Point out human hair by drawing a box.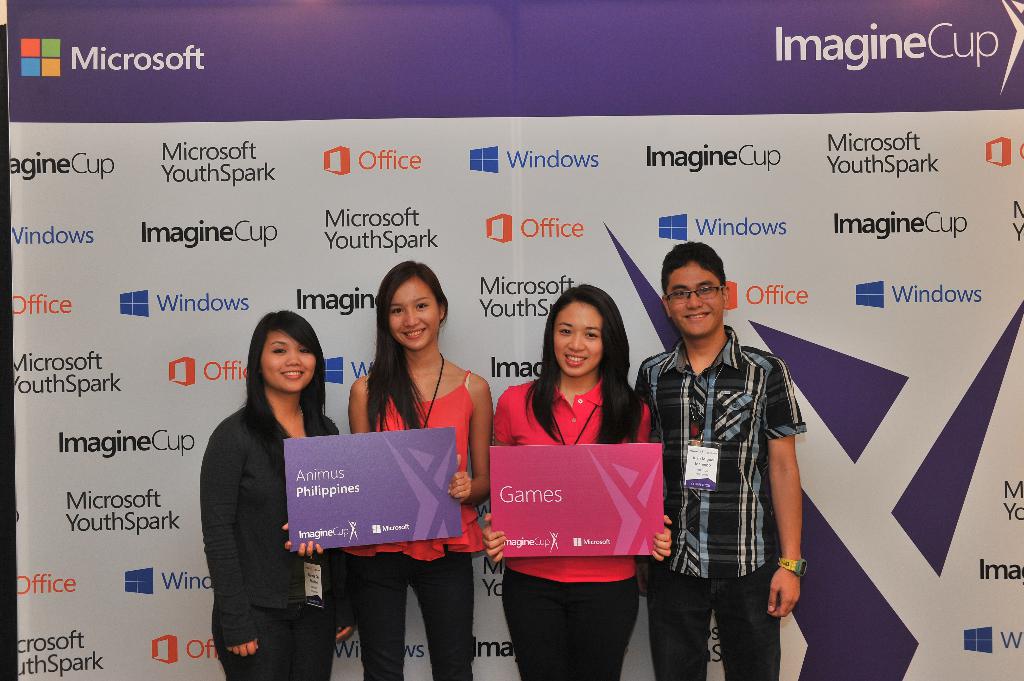
region(364, 262, 449, 431).
